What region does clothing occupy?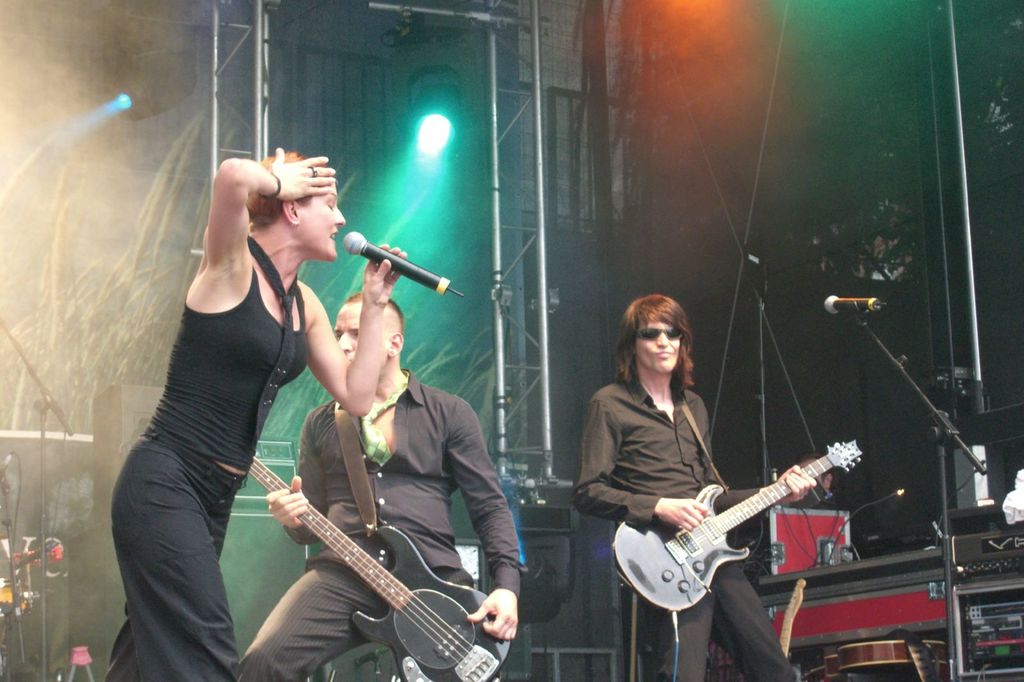
crop(106, 154, 317, 664).
